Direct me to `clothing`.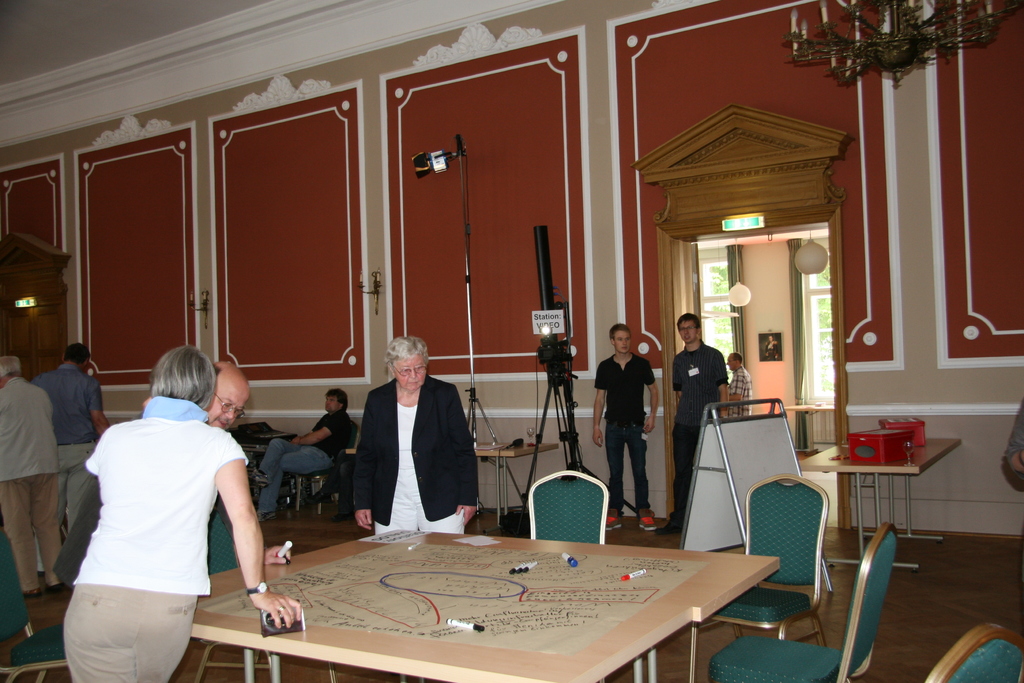
Direction: [0, 378, 63, 593].
